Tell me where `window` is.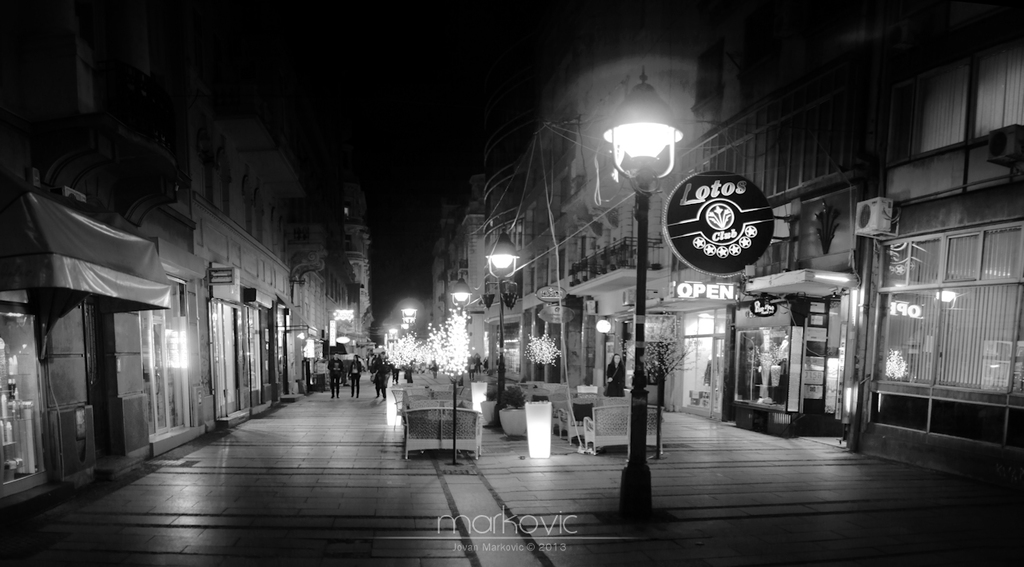
`window` is at 767:105:848:192.
